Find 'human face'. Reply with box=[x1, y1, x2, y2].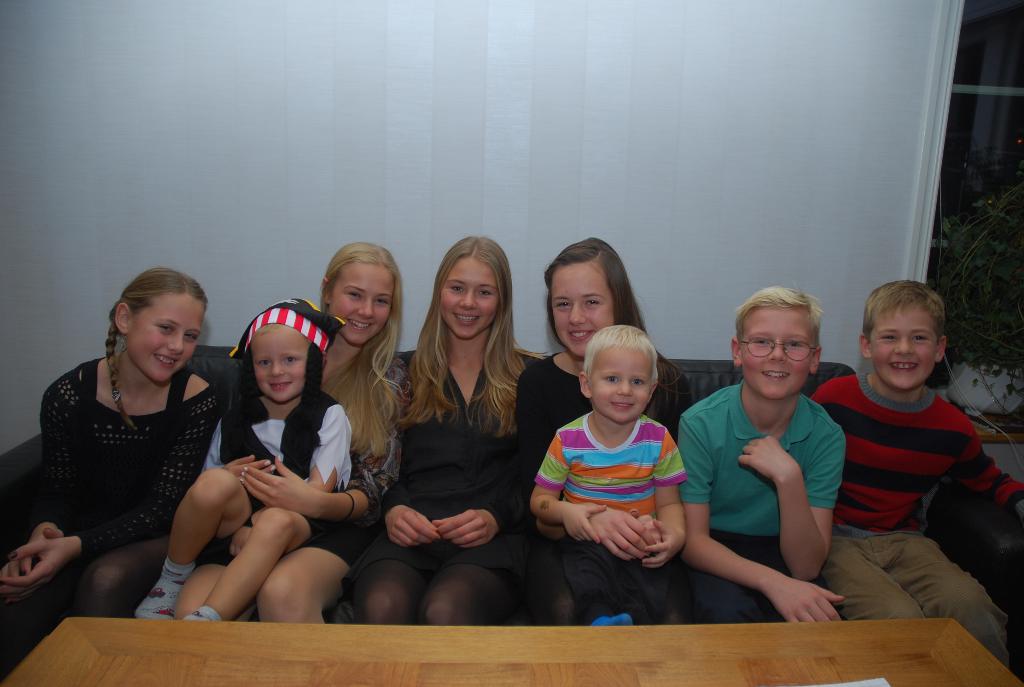
box=[252, 331, 310, 402].
